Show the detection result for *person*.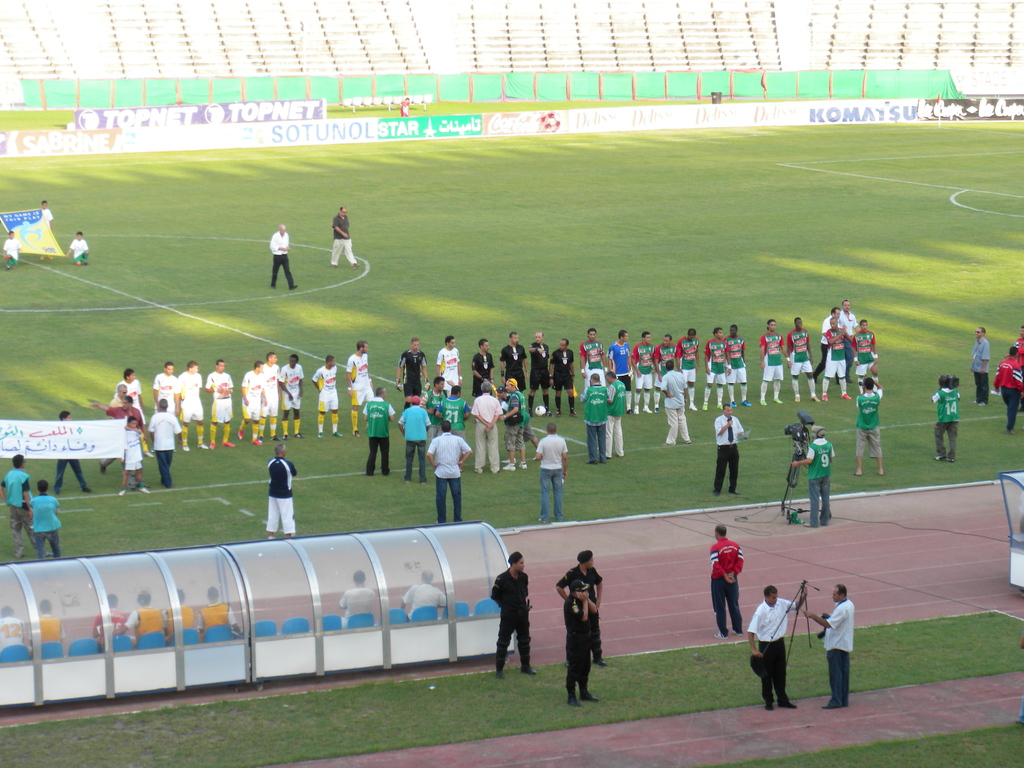
Rect(38, 600, 67, 648).
